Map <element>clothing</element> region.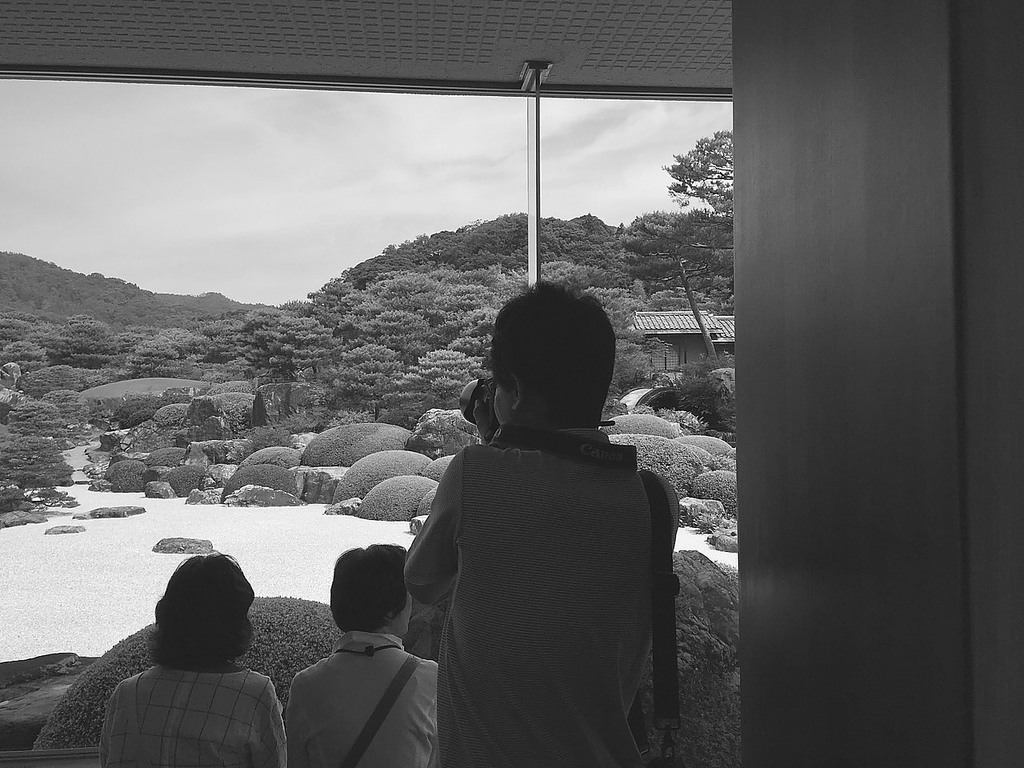
Mapped to 98:660:284:767.
